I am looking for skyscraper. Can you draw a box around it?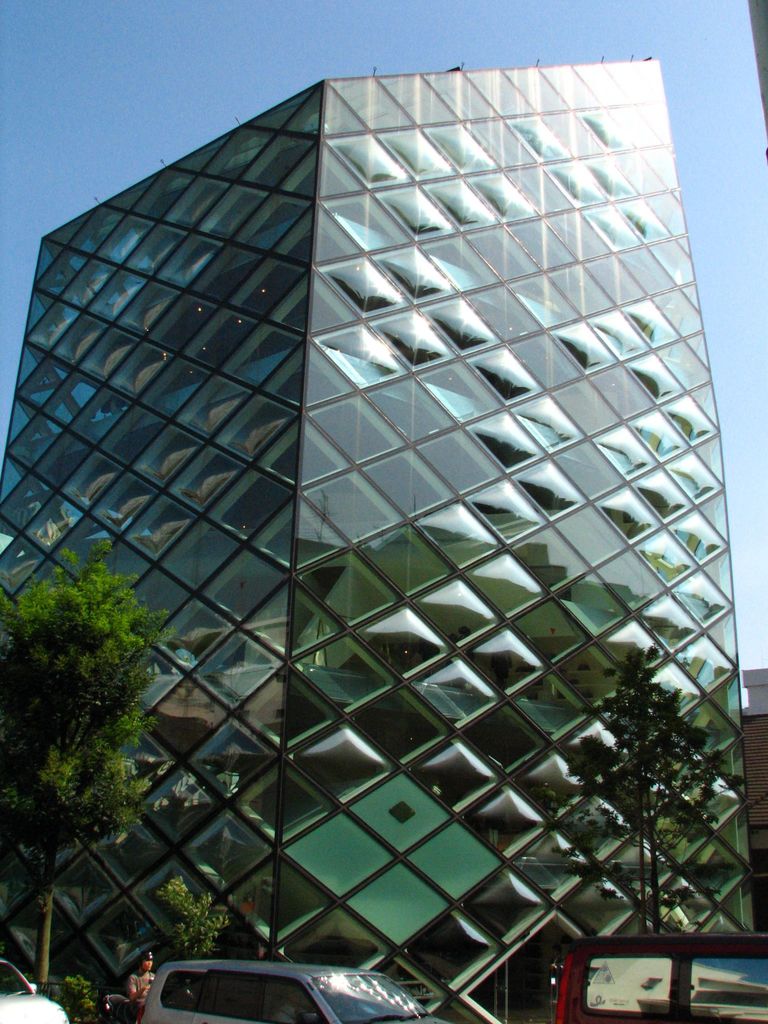
Sure, the bounding box is l=0, t=49, r=762, b=1023.
